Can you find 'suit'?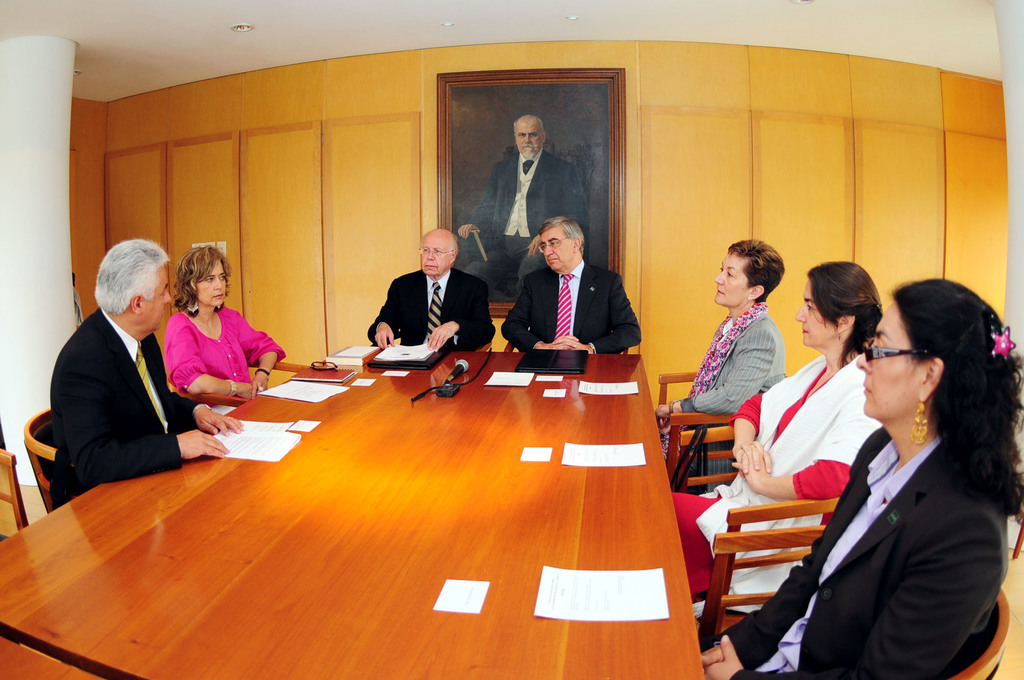
Yes, bounding box: BBox(37, 271, 210, 495).
